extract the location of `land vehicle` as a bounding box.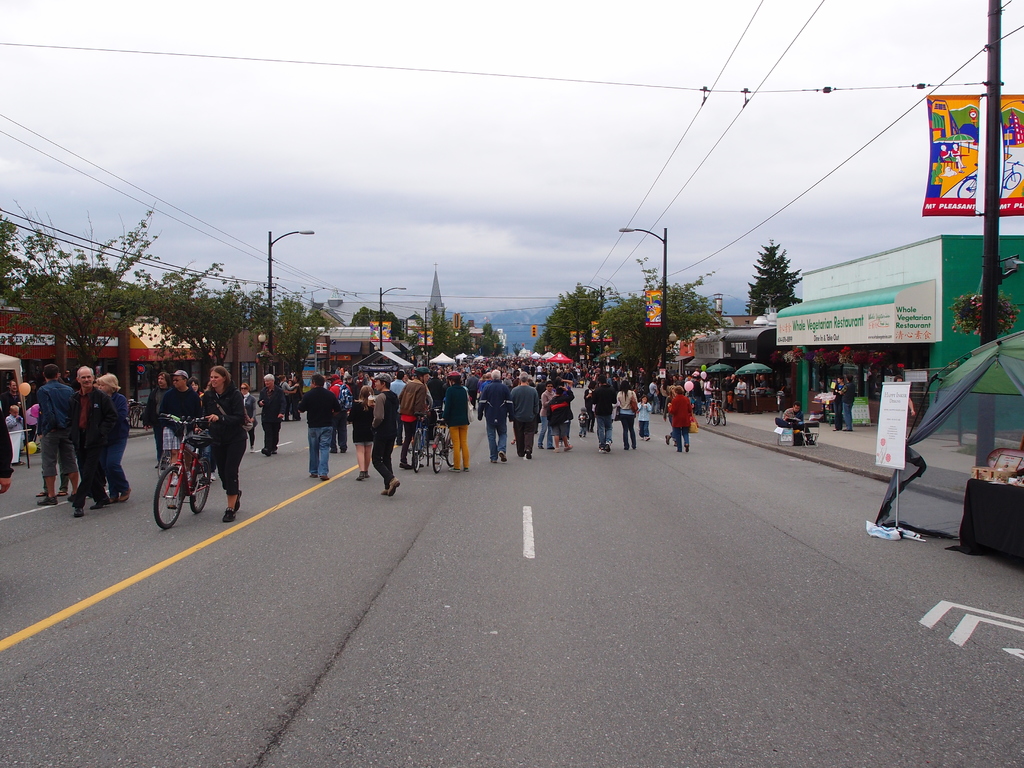
{"x1": 431, "y1": 420, "x2": 454, "y2": 463}.
